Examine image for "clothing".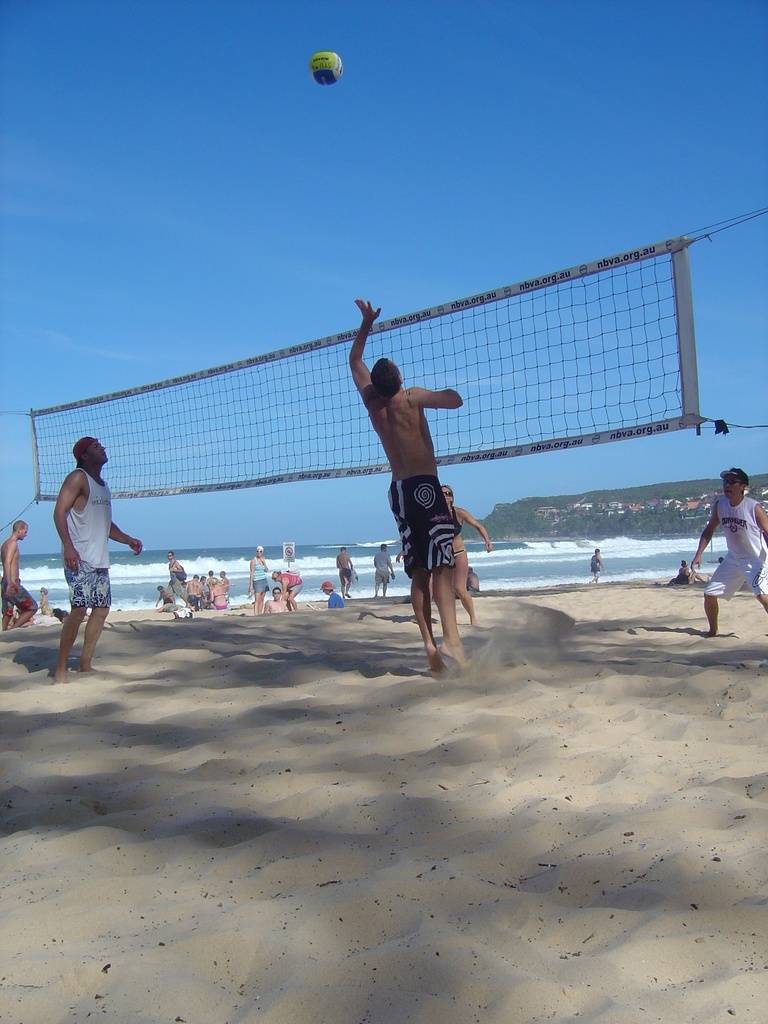
Examination result: (x1=382, y1=479, x2=457, y2=575).
